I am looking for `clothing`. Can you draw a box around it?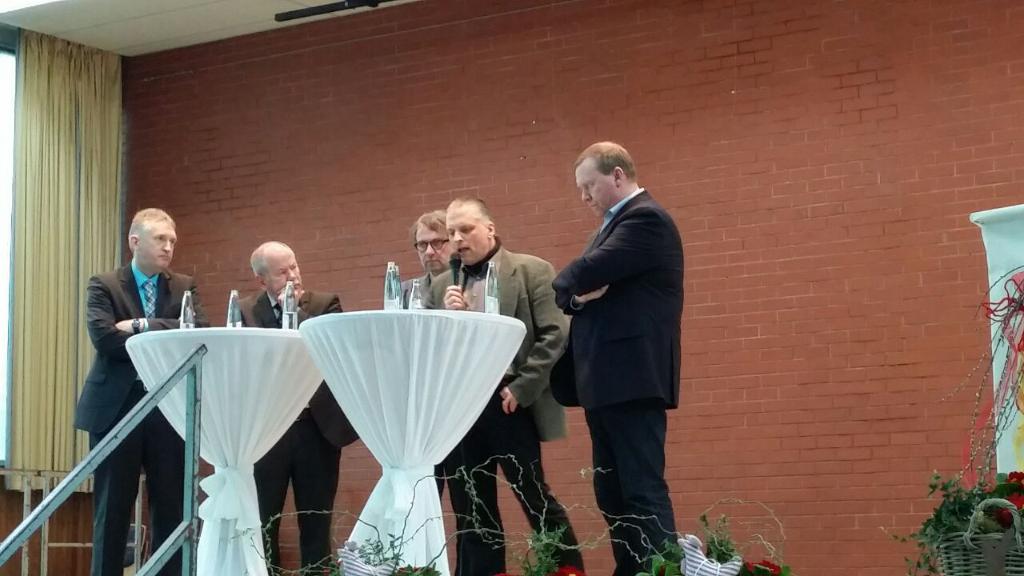
Sure, the bounding box is crop(69, 258, 210, 575).
